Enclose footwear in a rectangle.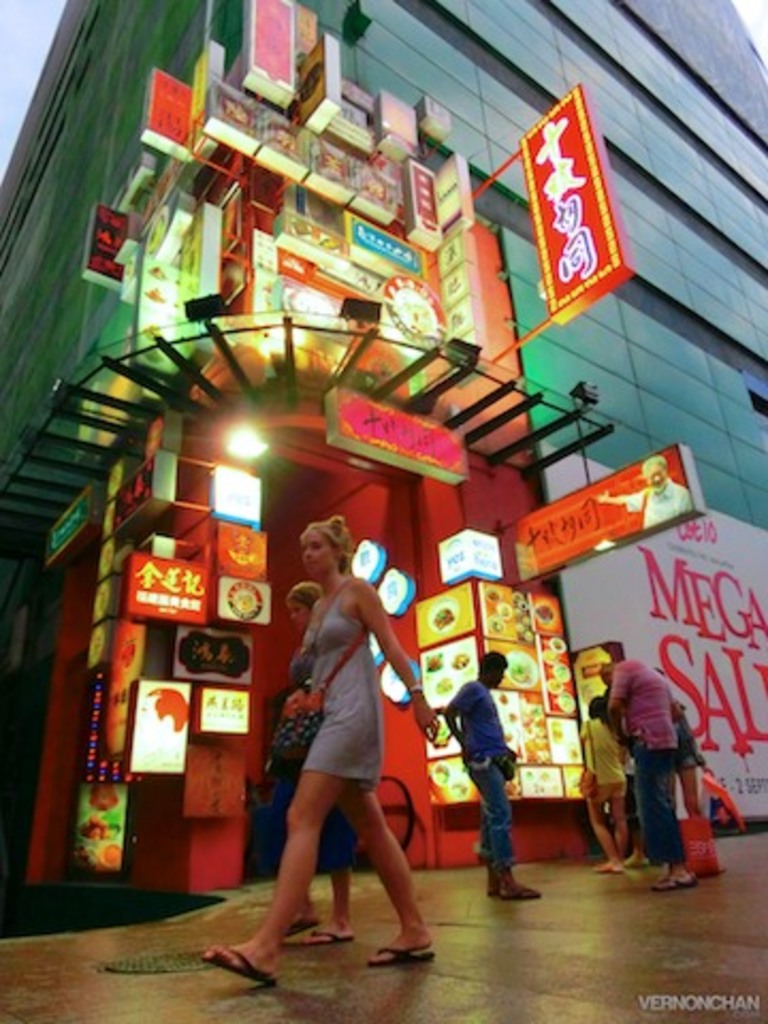
BBox(358, 941, 437, 966).
